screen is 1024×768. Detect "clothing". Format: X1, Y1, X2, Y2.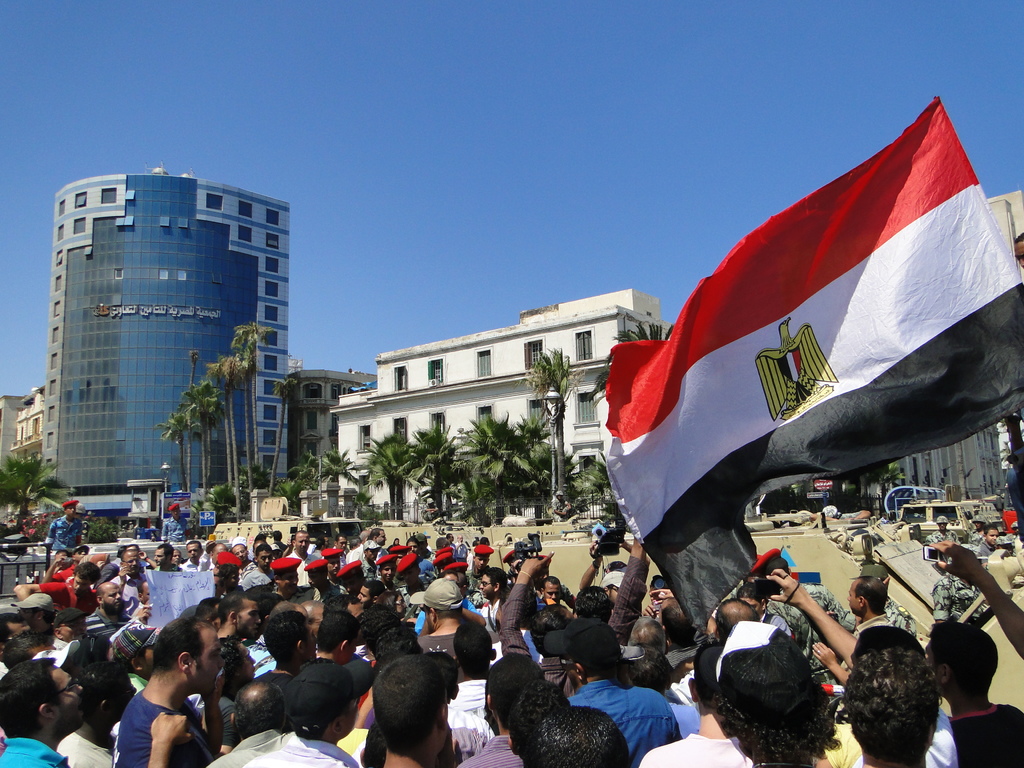
424, 503, 441, 525.
